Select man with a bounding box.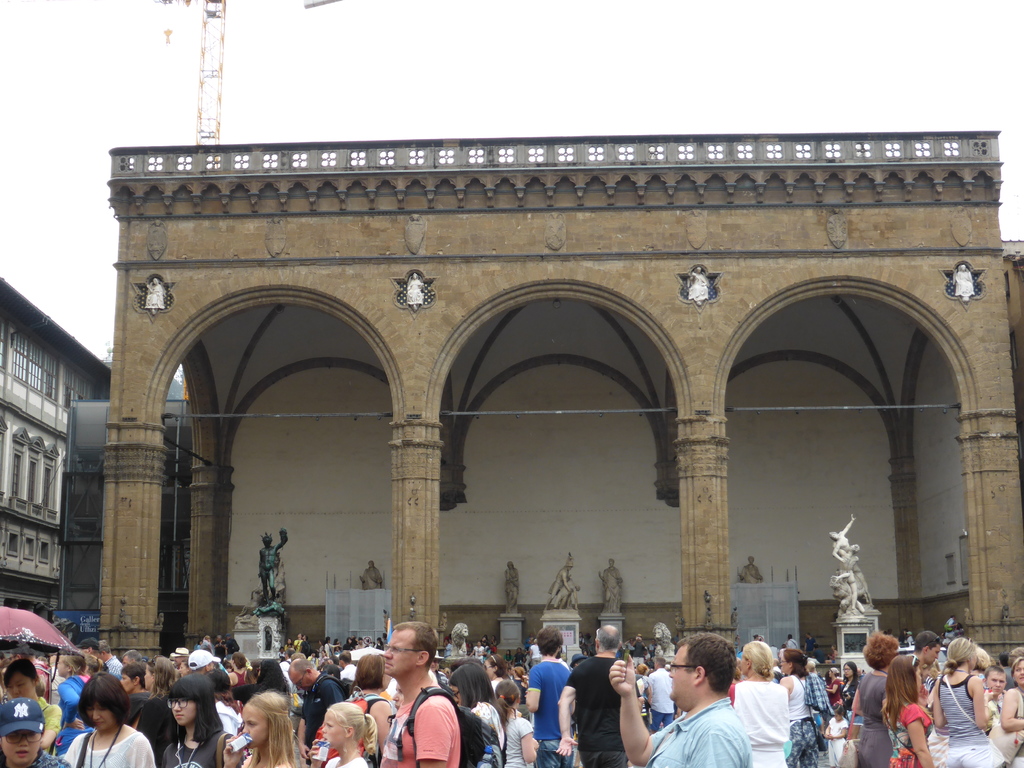
381,616,460,767.
